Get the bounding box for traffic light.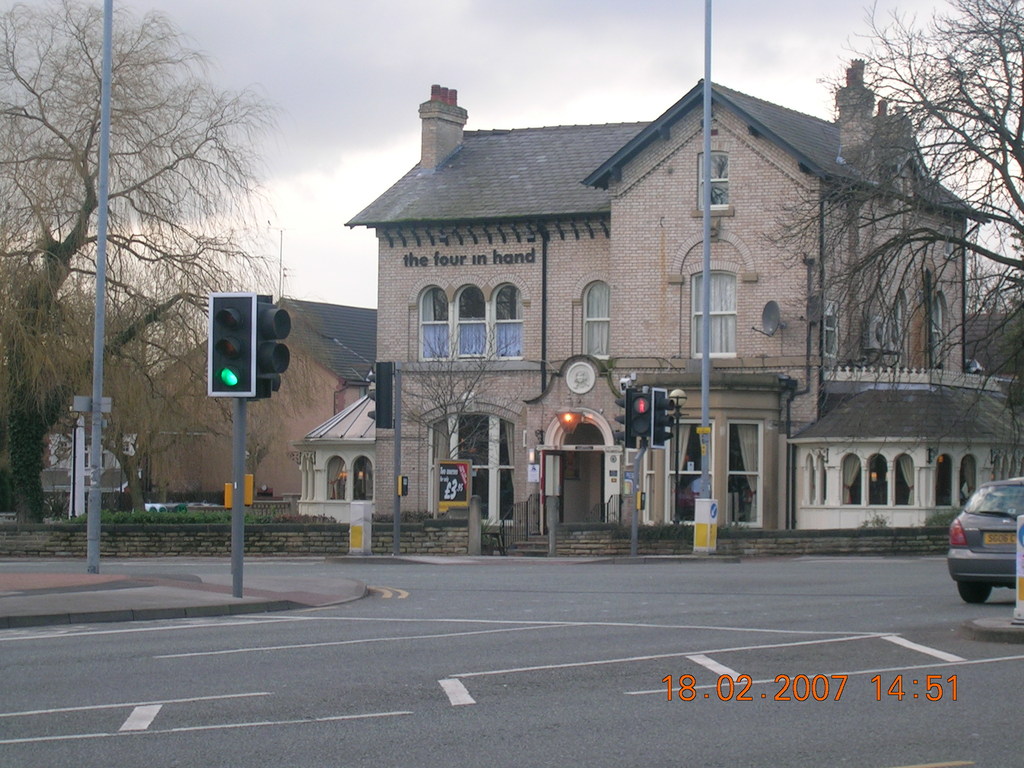
615:389:637:450.
